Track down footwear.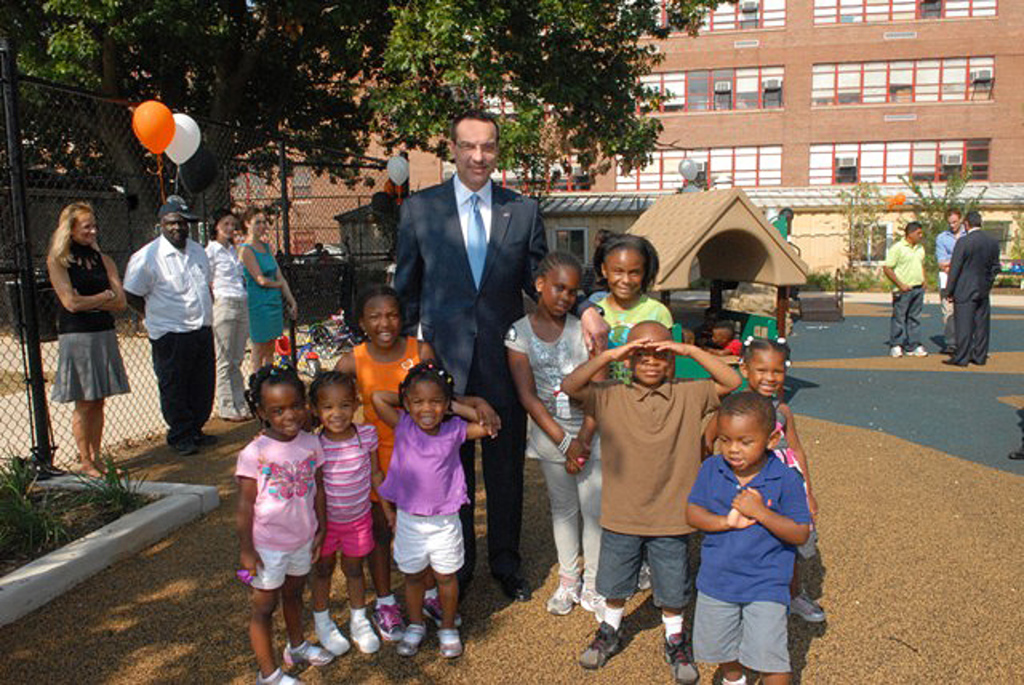
Tracked to [374, 603, 405, 643].
